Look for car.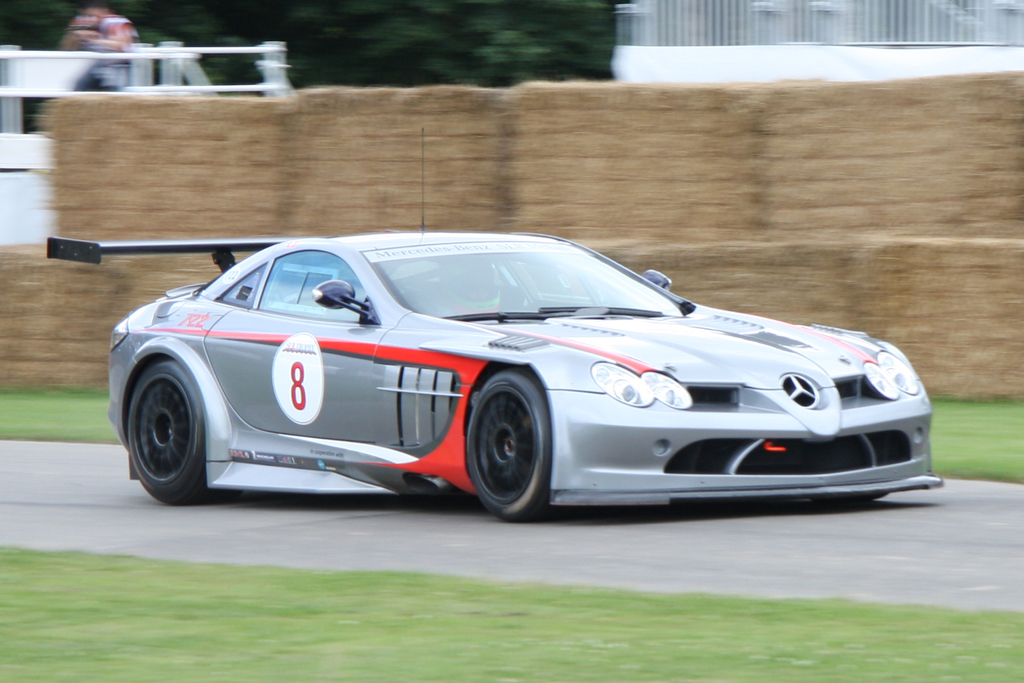
Found: <region>96, 231, 956, 525</region>.
